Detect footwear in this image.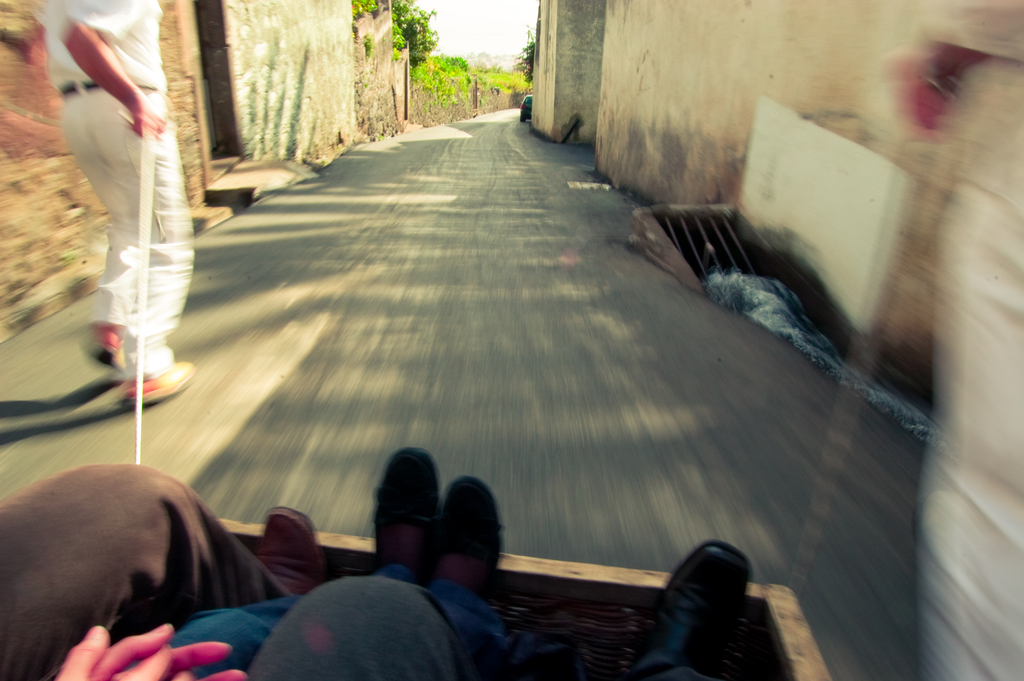
Detection: left=257, top=505, right=317, bottom=598.
